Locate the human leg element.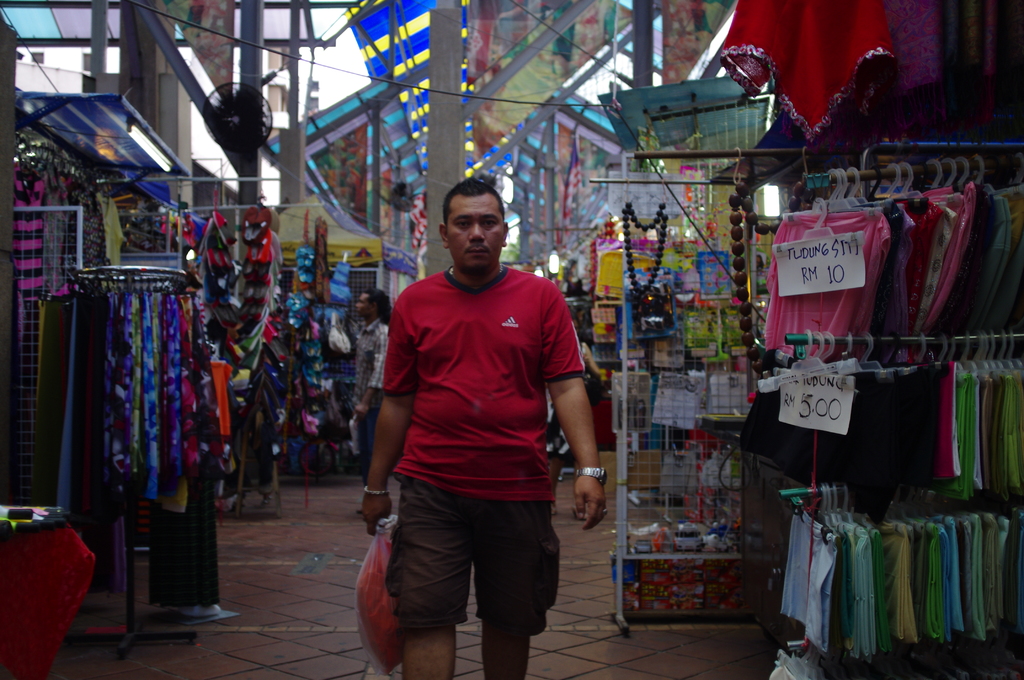
Element bbox: 382,482,467,679.
